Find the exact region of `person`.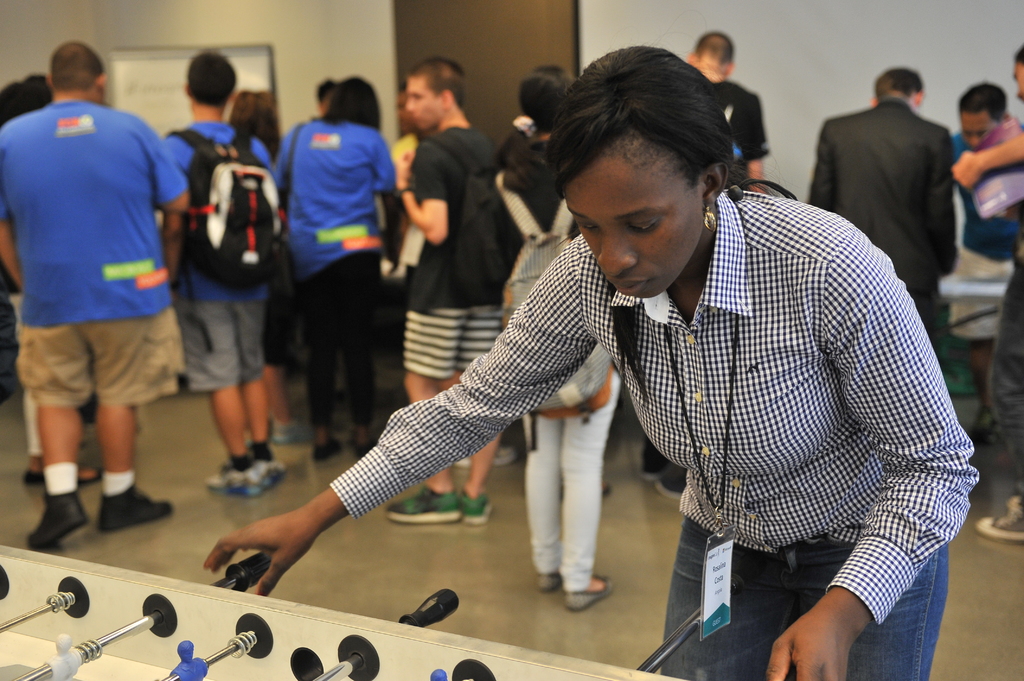
Exact region: (left=682, top=26, right=771, bottom=196).
